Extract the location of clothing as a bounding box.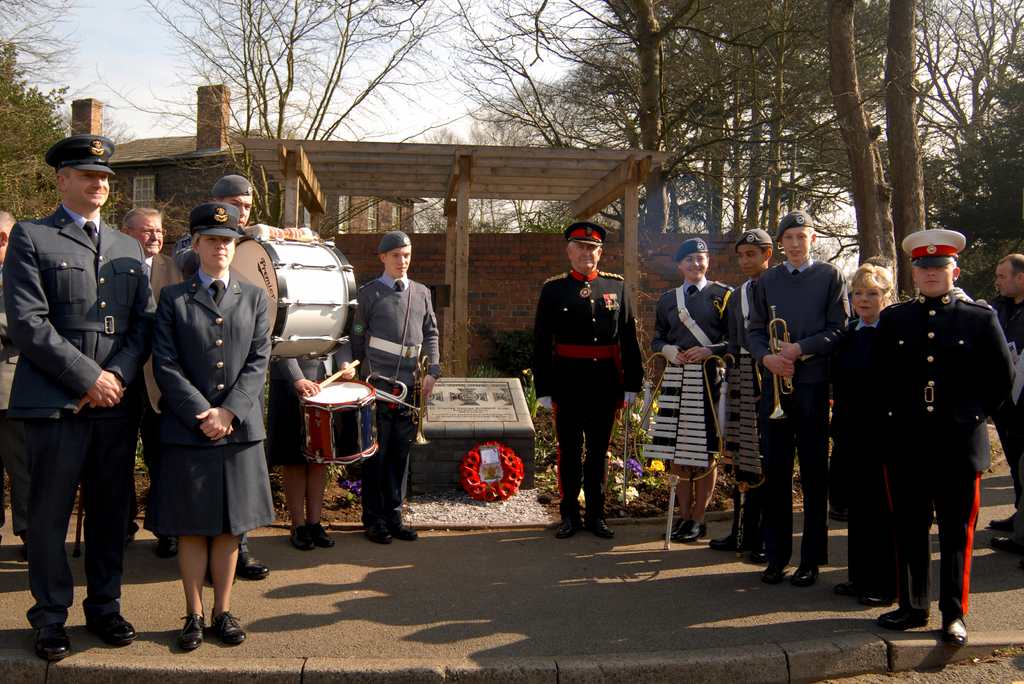
{"left": 346, "top": 268, "right": 442, "bottom": 522}.
